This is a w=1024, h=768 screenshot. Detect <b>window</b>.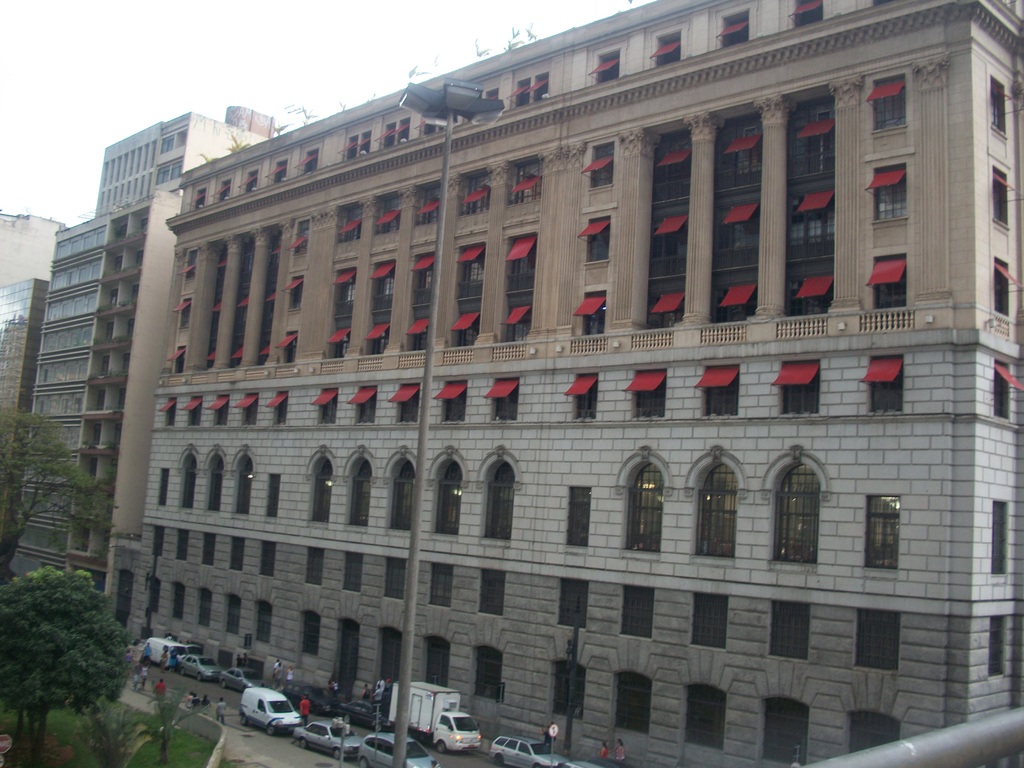
locate(467, 172, 490, 211).
